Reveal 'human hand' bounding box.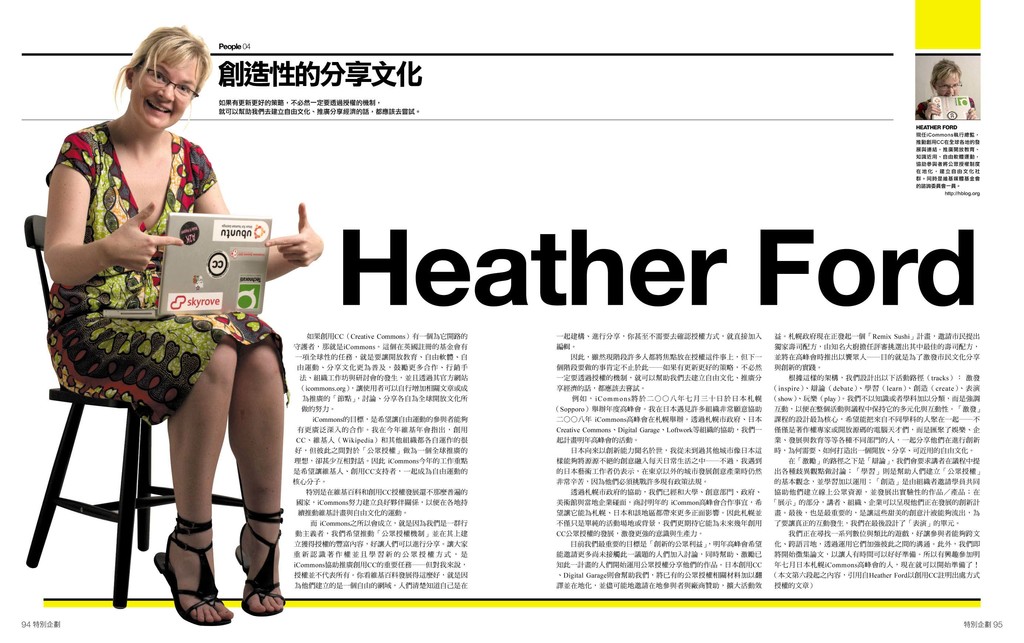
Revealed: pyautogui.locateOnScreen(101, 199, 182, 272).
